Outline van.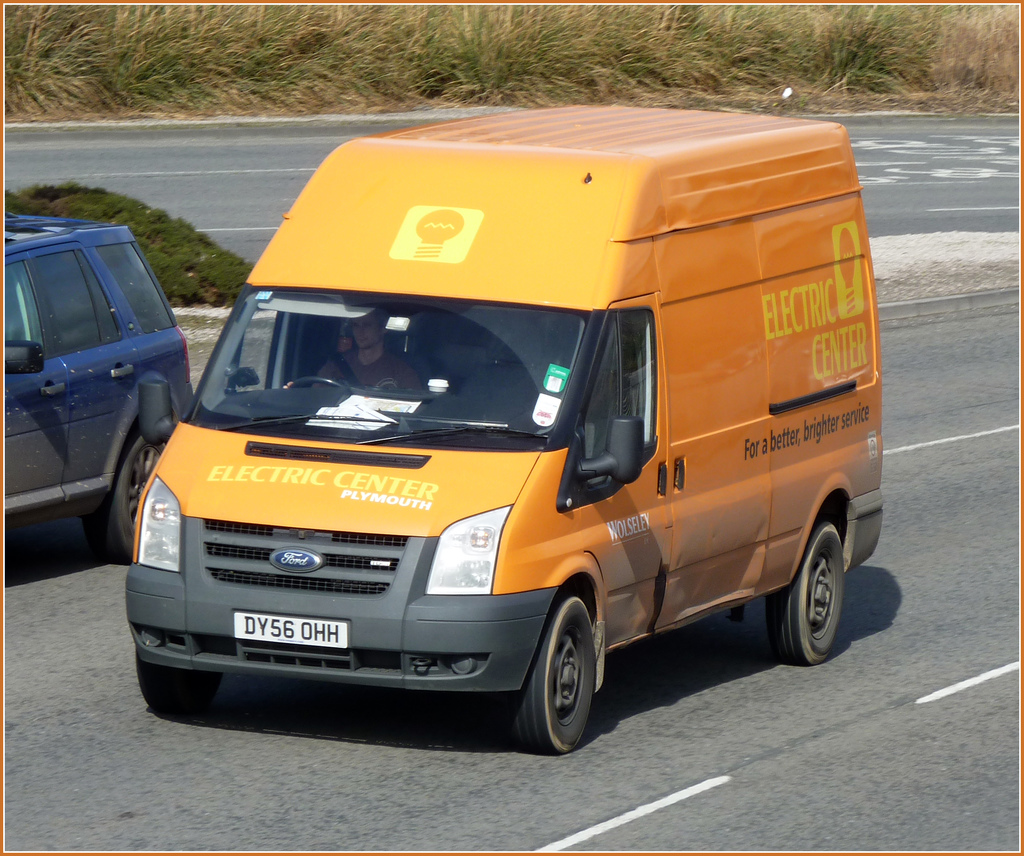
Outline: crop(125, 97, 887, 755).
